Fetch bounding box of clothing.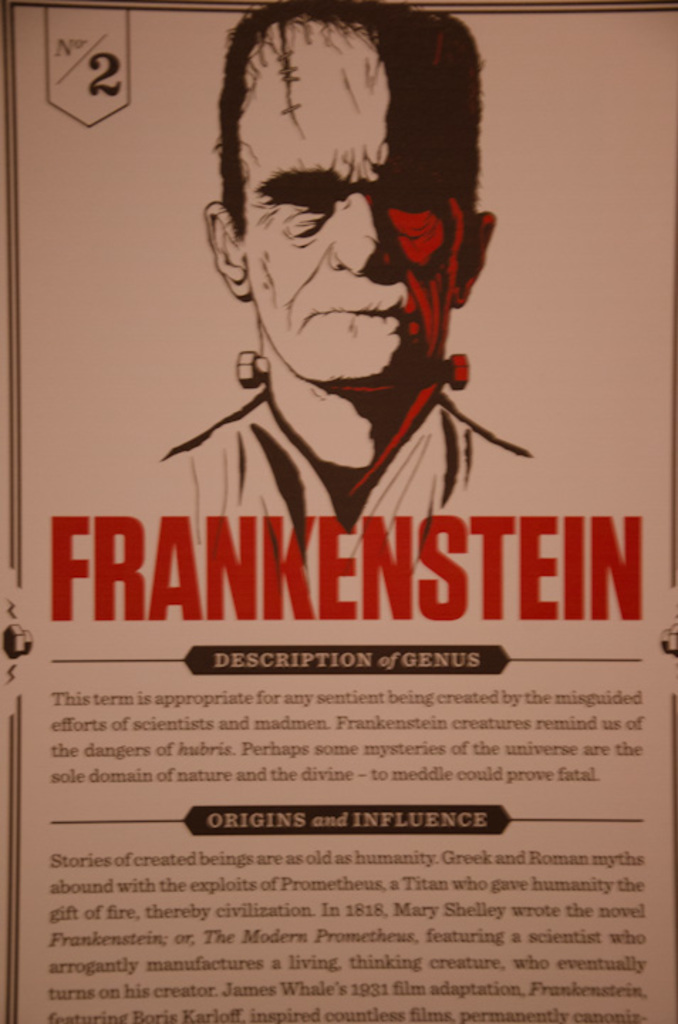
Bbox: detection(161, 391, 529, 575).
